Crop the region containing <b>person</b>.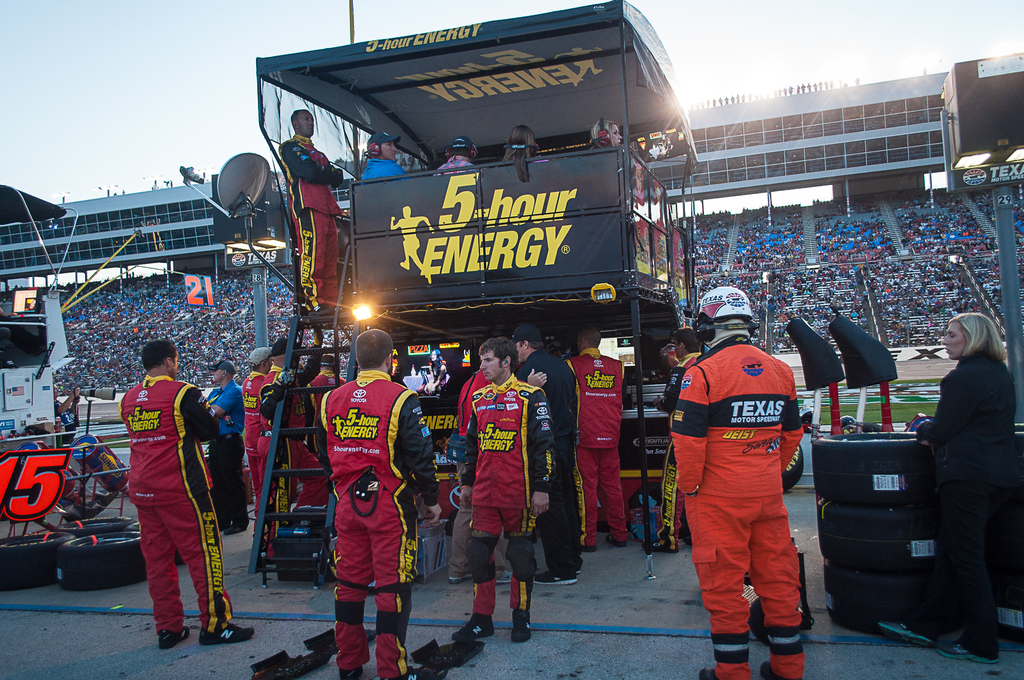
Crop region: bbox=(357, 126, 420, 186).
